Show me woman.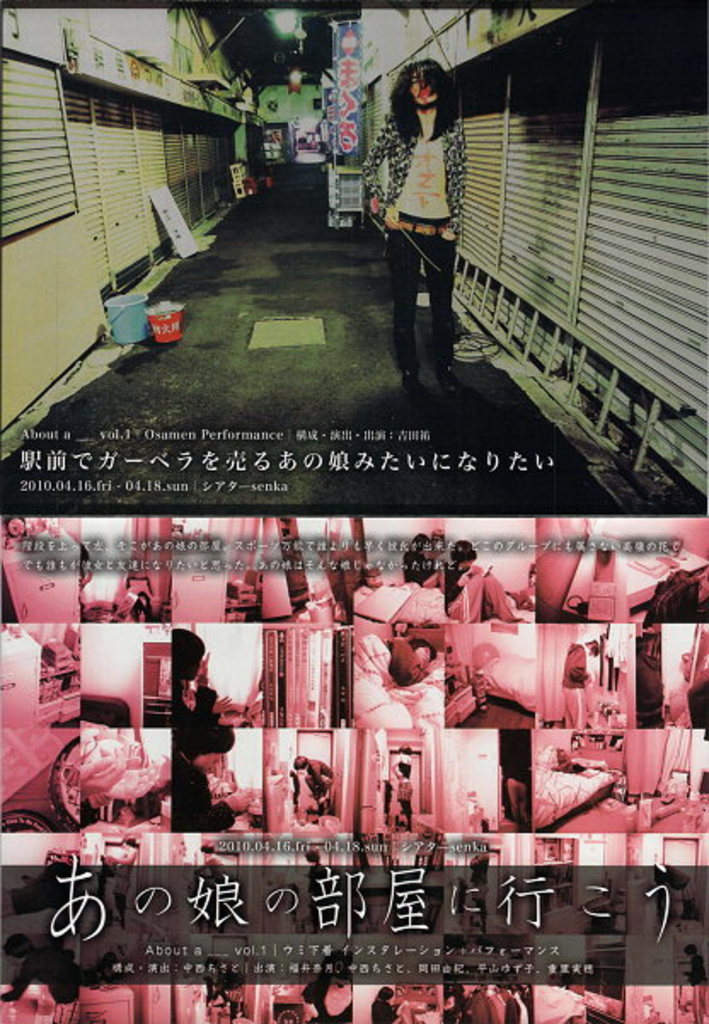
woman is here: bbox(366, 44, 481, 371).
